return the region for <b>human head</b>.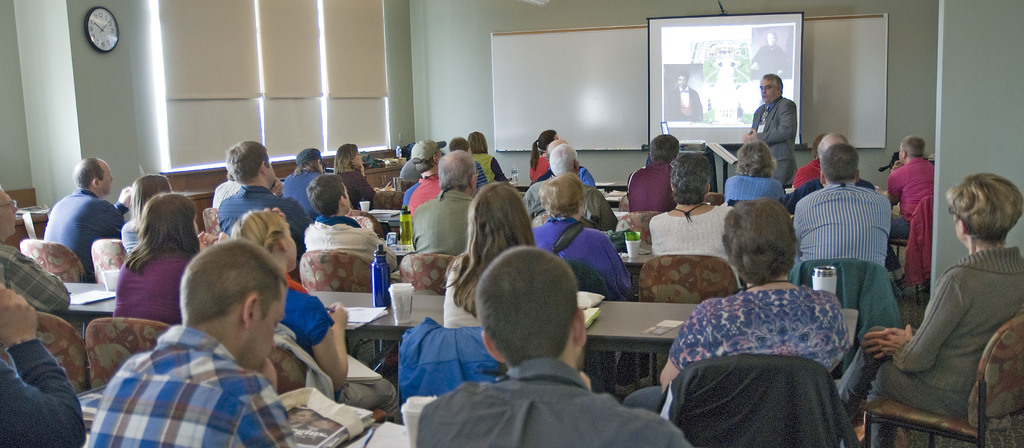
locate(469, 130, 493, 154).
